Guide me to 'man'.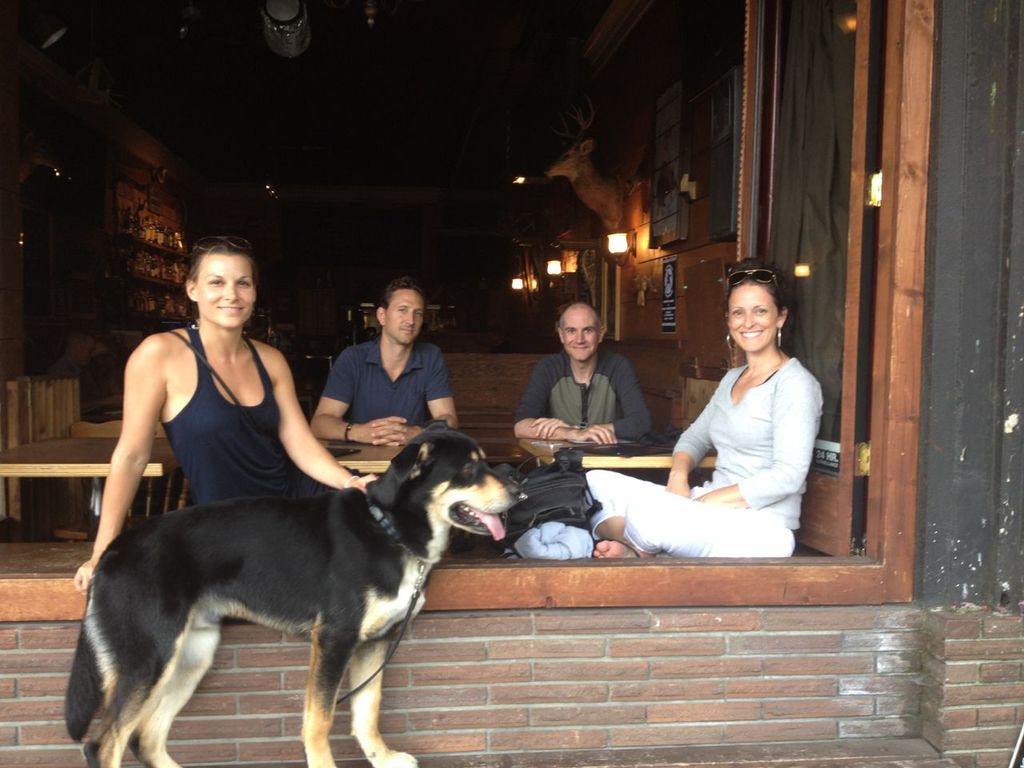
Guidance: 502/295/656/480.
